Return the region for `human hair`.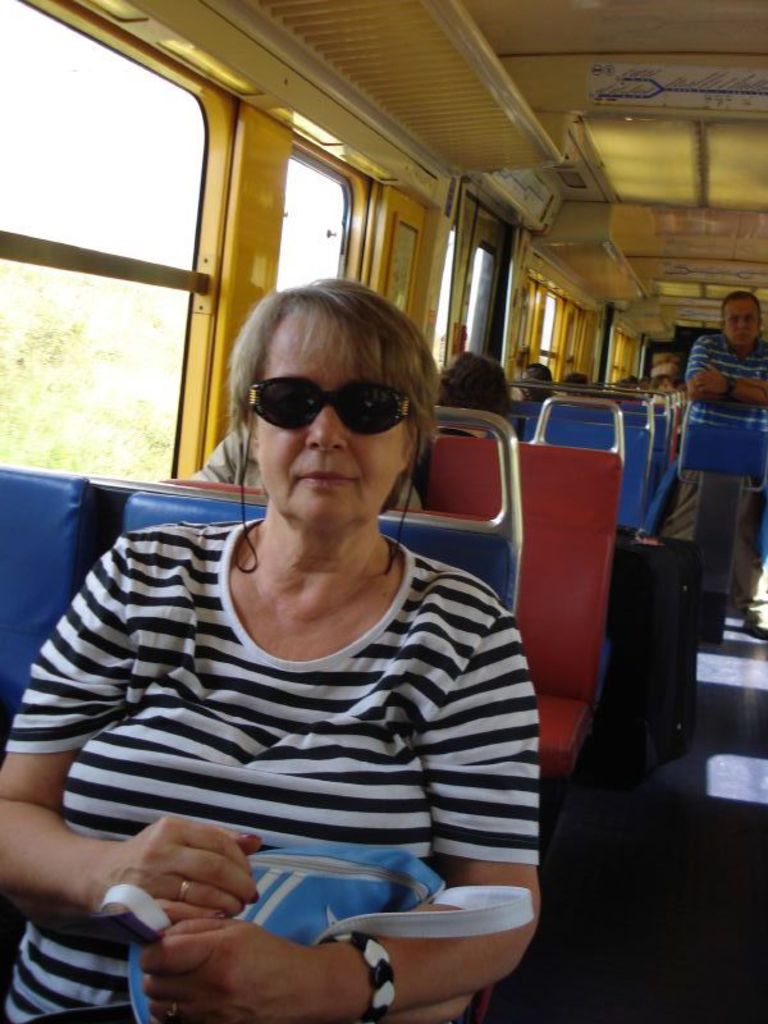
721, 289, 760, 315.
